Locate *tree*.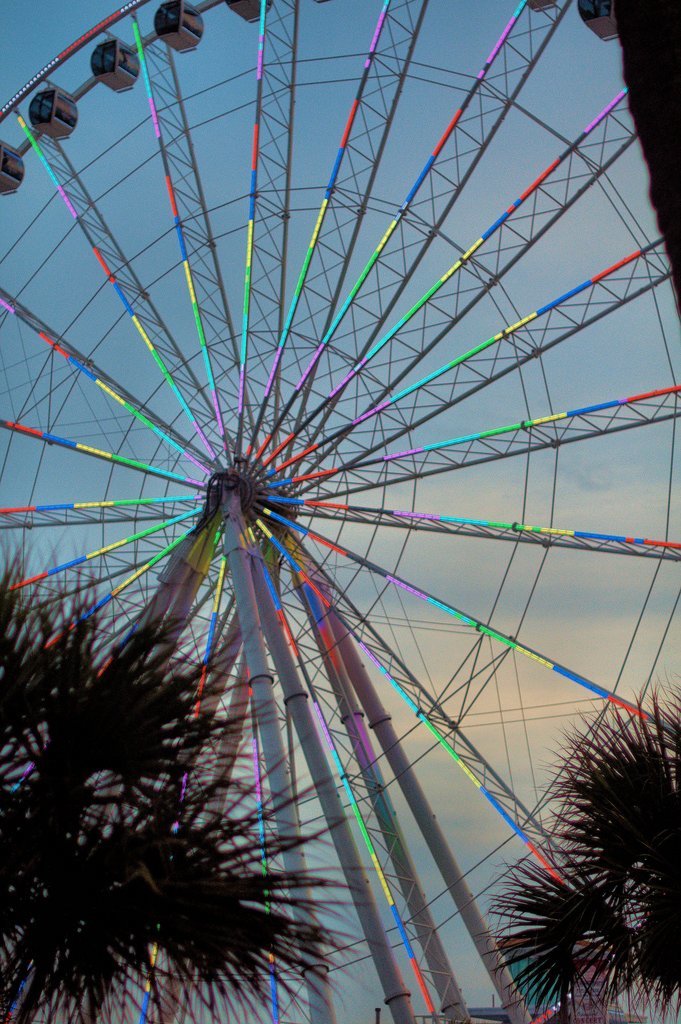
Bounding box: <box>0,551,354,1023</box>.
